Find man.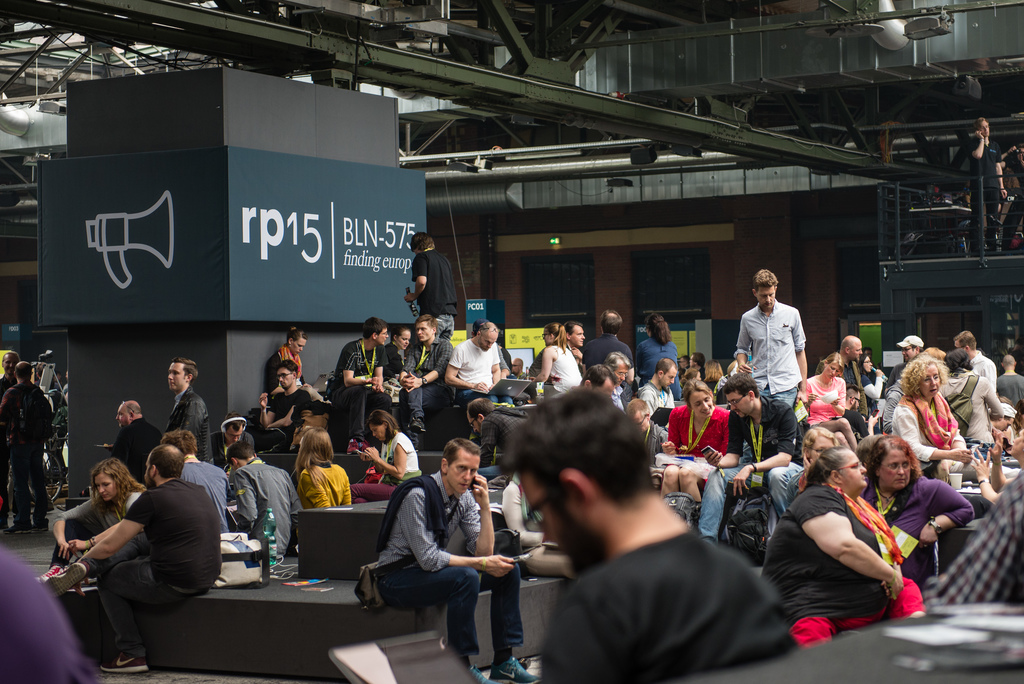
[left=439, top=318, right=514, bottom=410].
